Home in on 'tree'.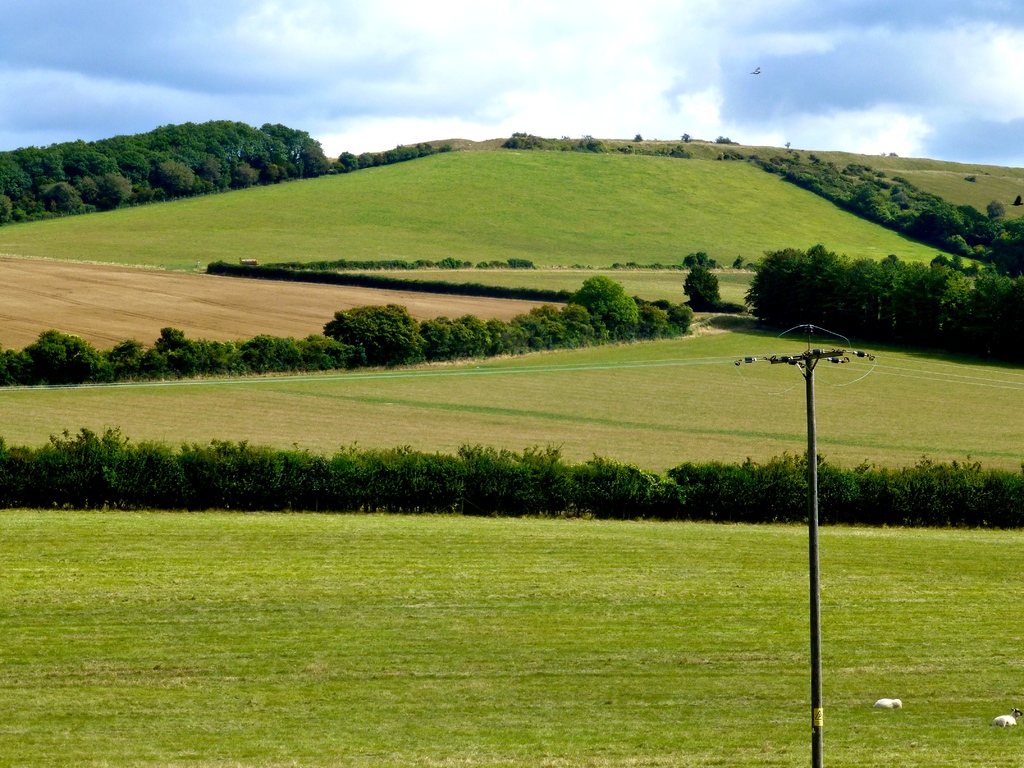
Homed in at left=682, top=268, right=719, bottom=305.
